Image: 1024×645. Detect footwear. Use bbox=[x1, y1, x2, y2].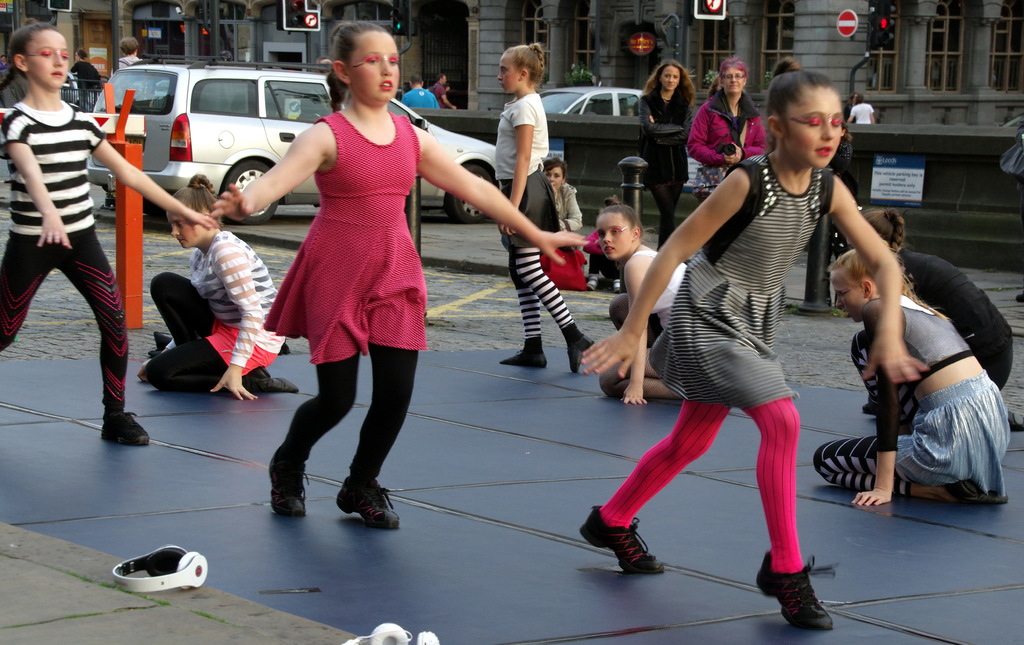
bbox=[336, 475, 402, 532].
